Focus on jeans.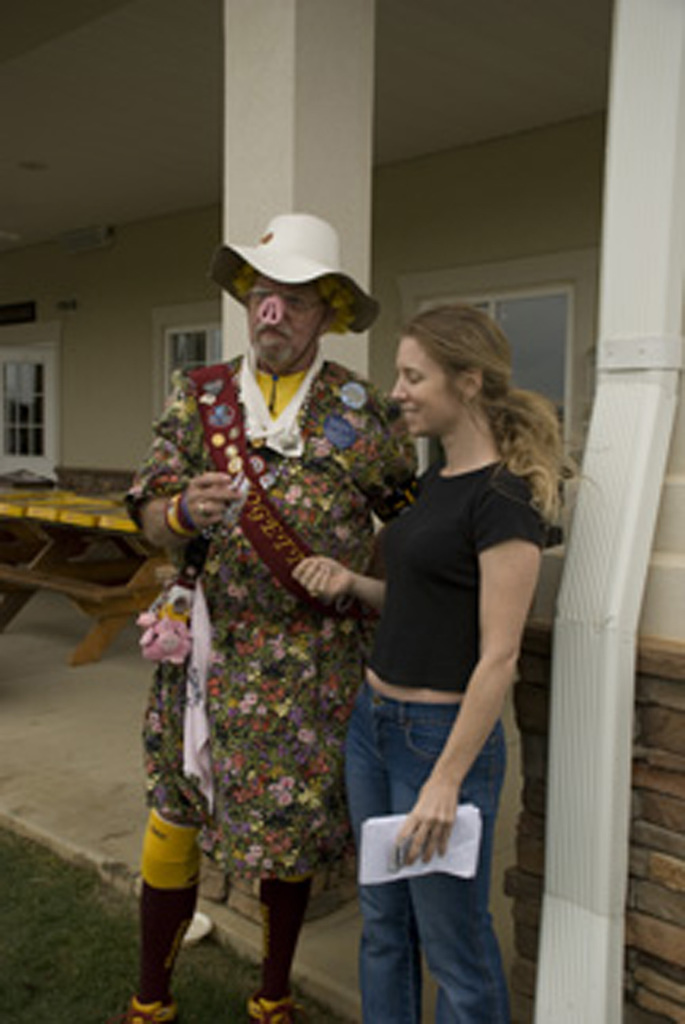
Focused at x1=337, y1=728, x2=530, y2=1007.
